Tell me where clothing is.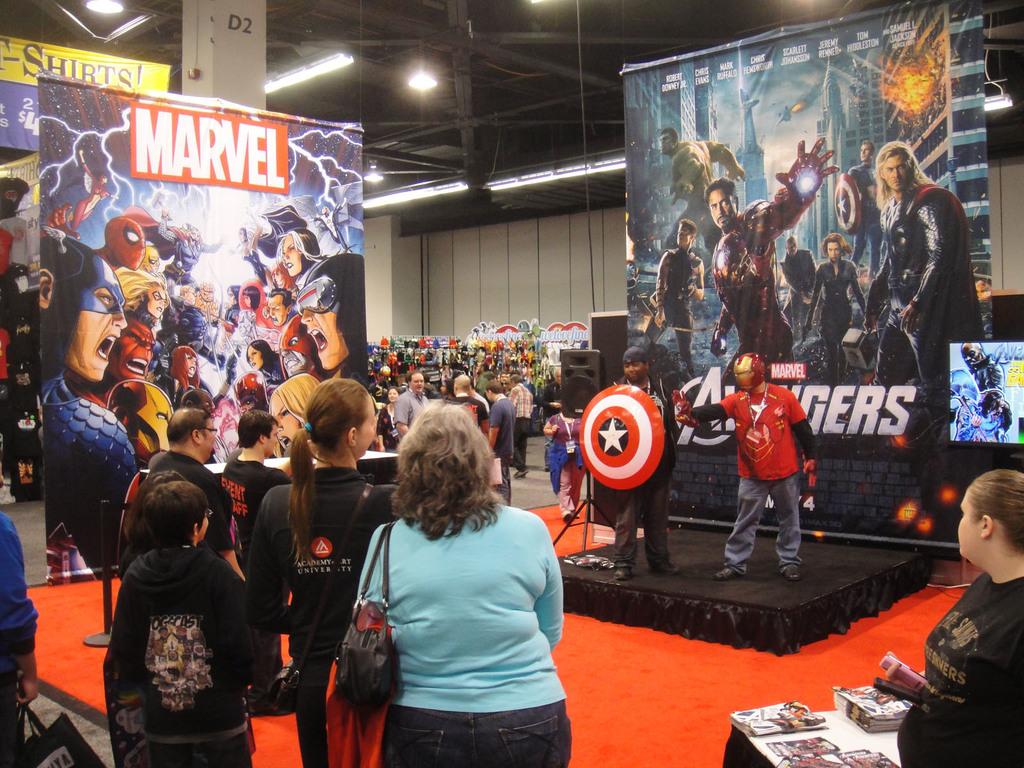
clothing is at 477, 372, 494, 401.
